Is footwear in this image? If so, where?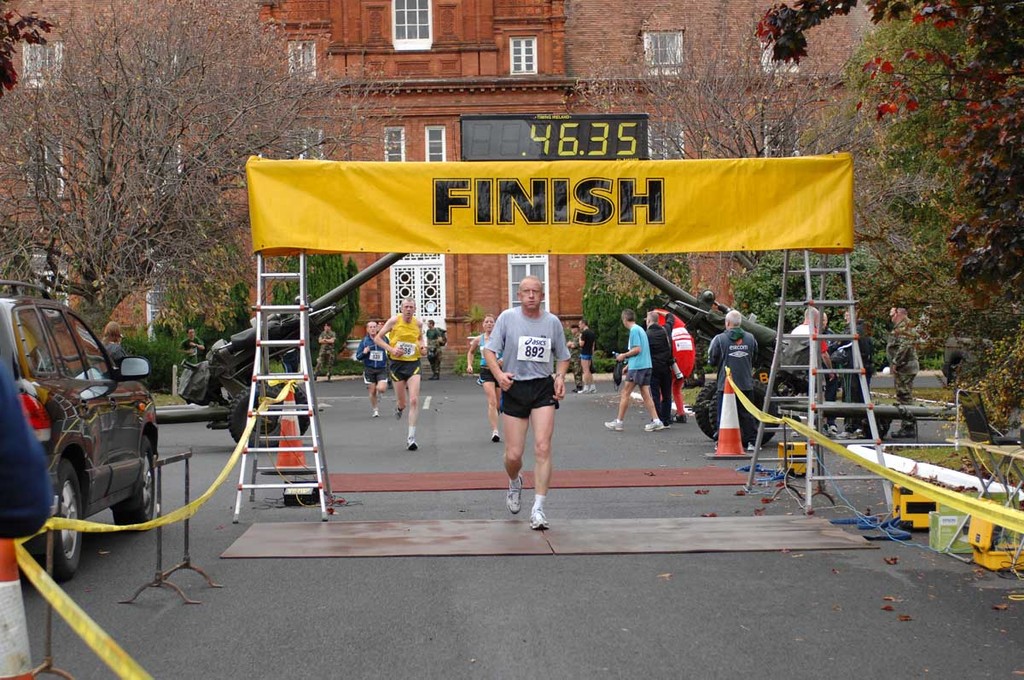
Yes, at [491,431,503,442].
